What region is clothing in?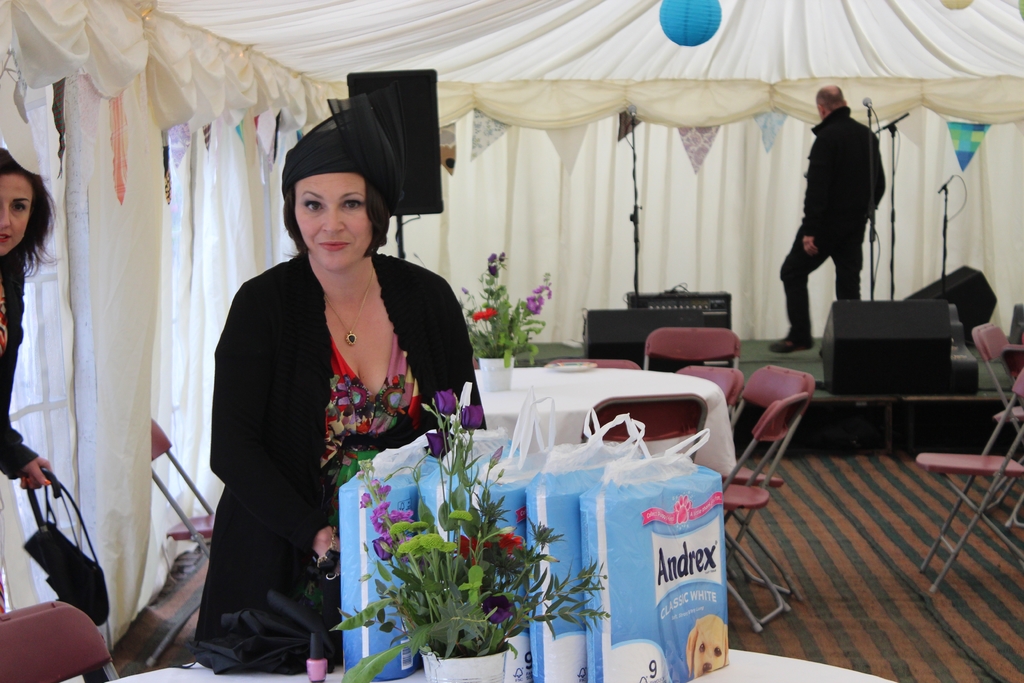
bbox=[778, 103, 884, 302].
